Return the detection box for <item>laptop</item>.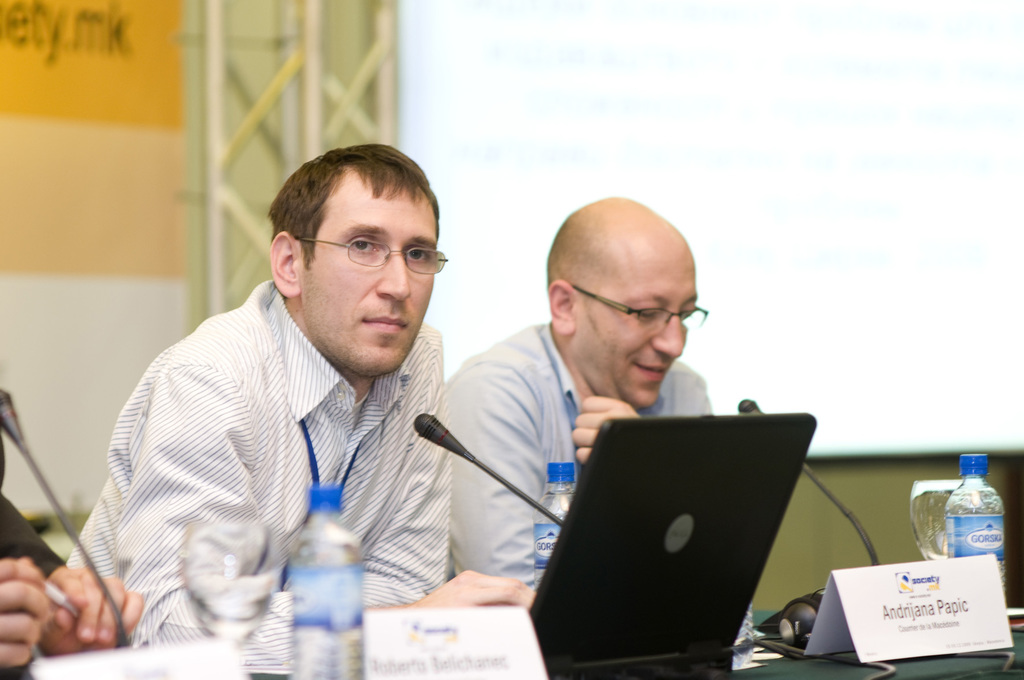
(x1=487, y1=389, x2=788, y2=666).
